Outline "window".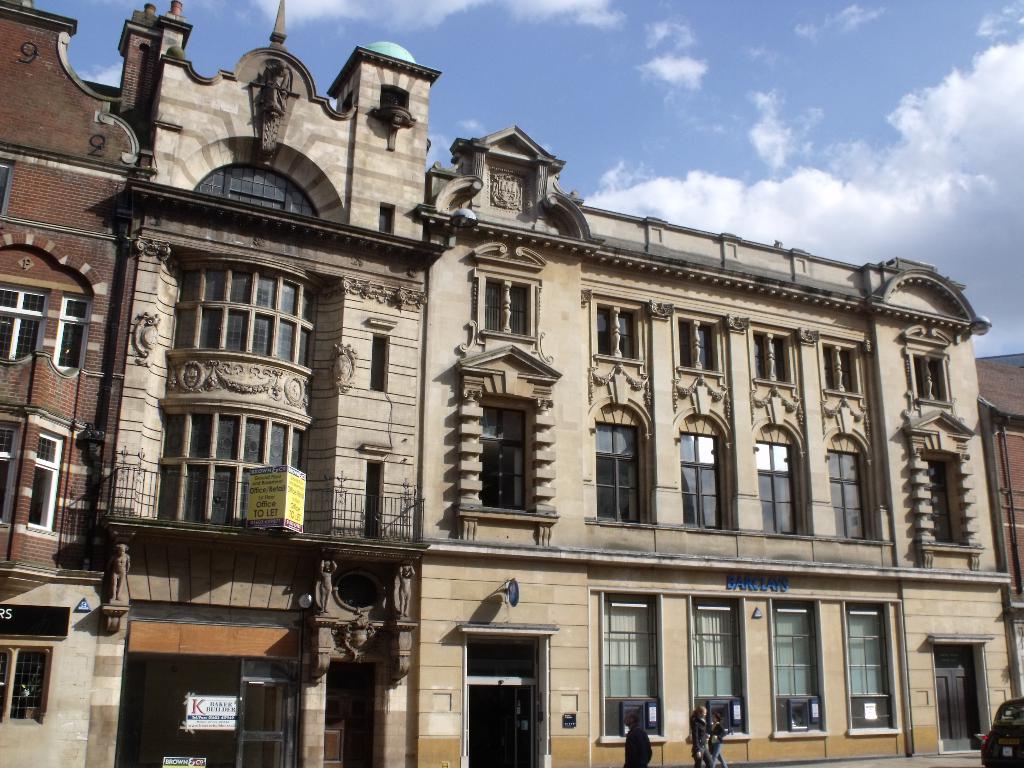
Outline: x1=676 y1=406 x2=736 y2=532.
